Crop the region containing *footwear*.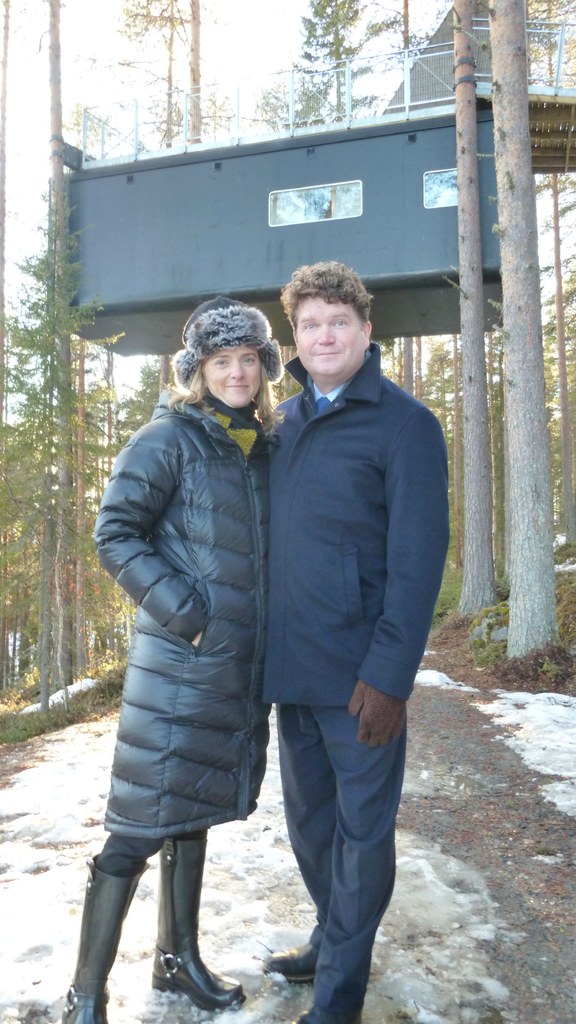
Crop region: x1=291, y1=1008, x2=354, y2=1023.
